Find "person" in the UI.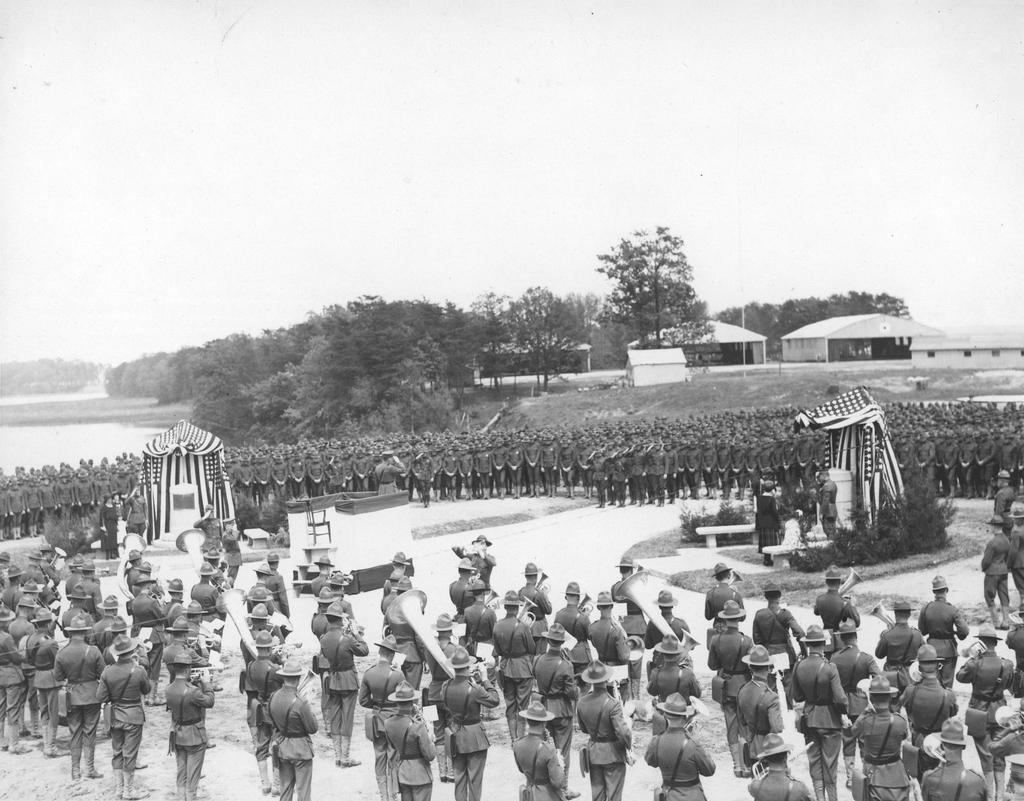
UI element at l=165, t=620, r=219, b=754.
